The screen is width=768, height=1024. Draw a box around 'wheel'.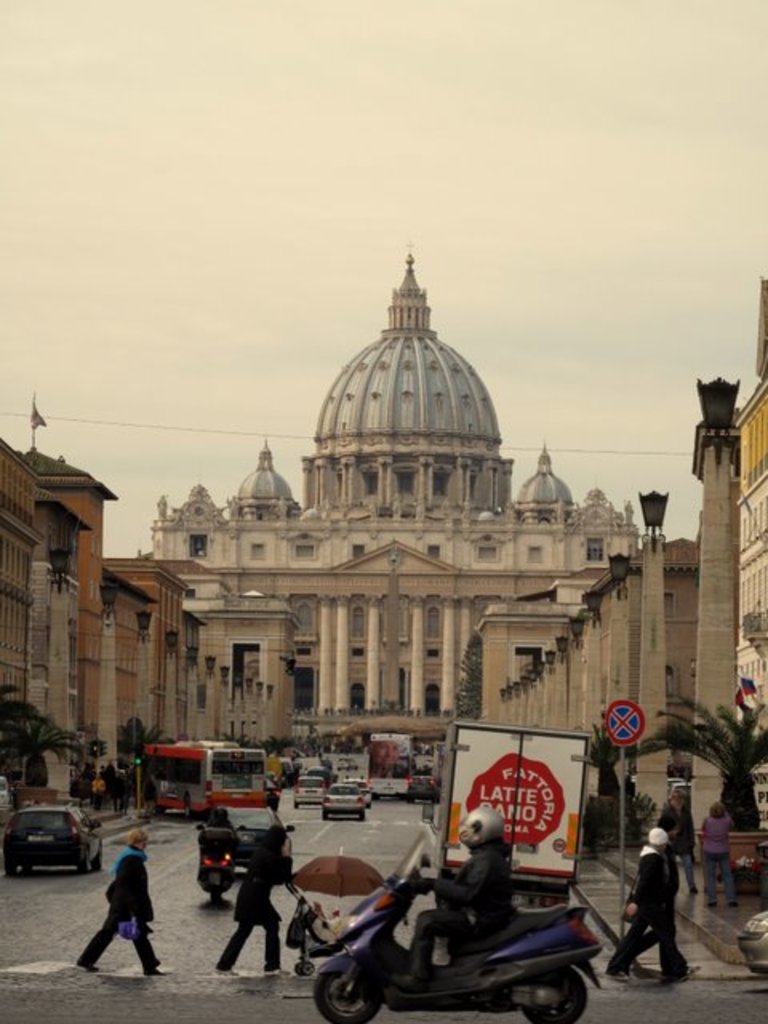
bbox=[72, 850, 88, 875].
